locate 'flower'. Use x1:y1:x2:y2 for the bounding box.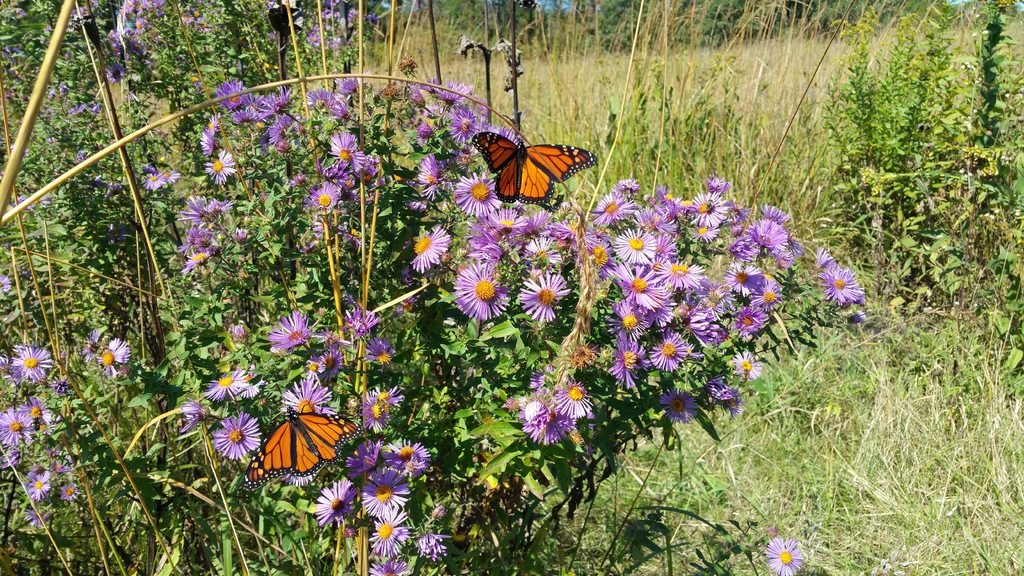
10:342:60:392.
